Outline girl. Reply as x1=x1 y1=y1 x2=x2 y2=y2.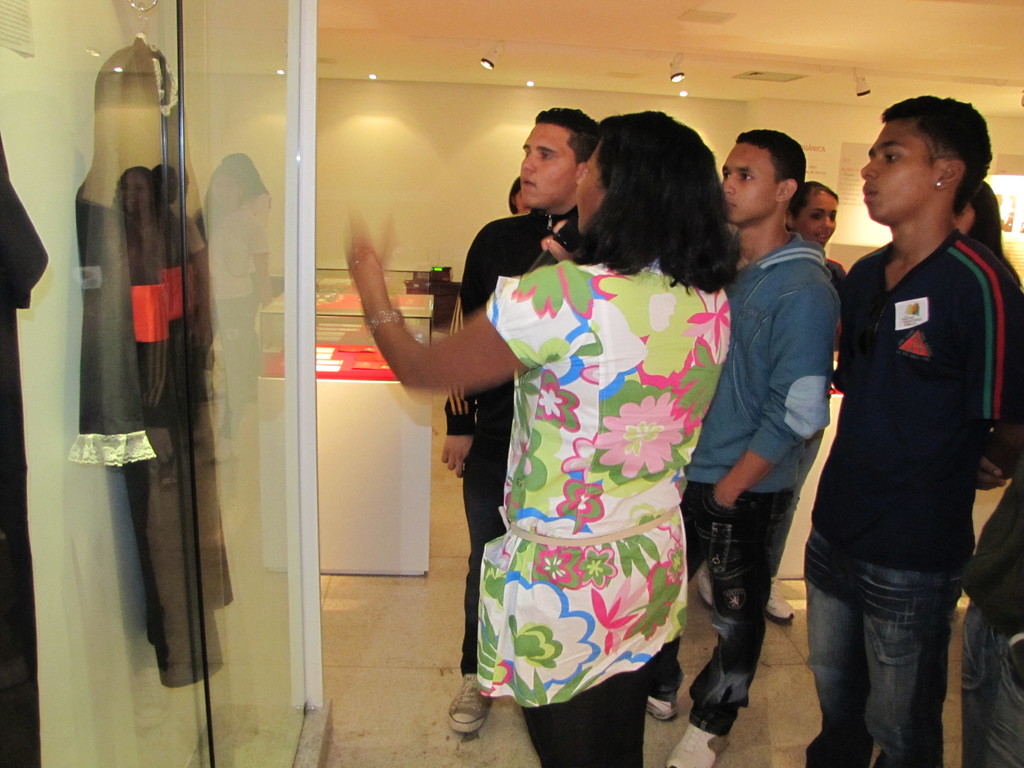
x1=791 y1=178 x2=846 y2=341.
